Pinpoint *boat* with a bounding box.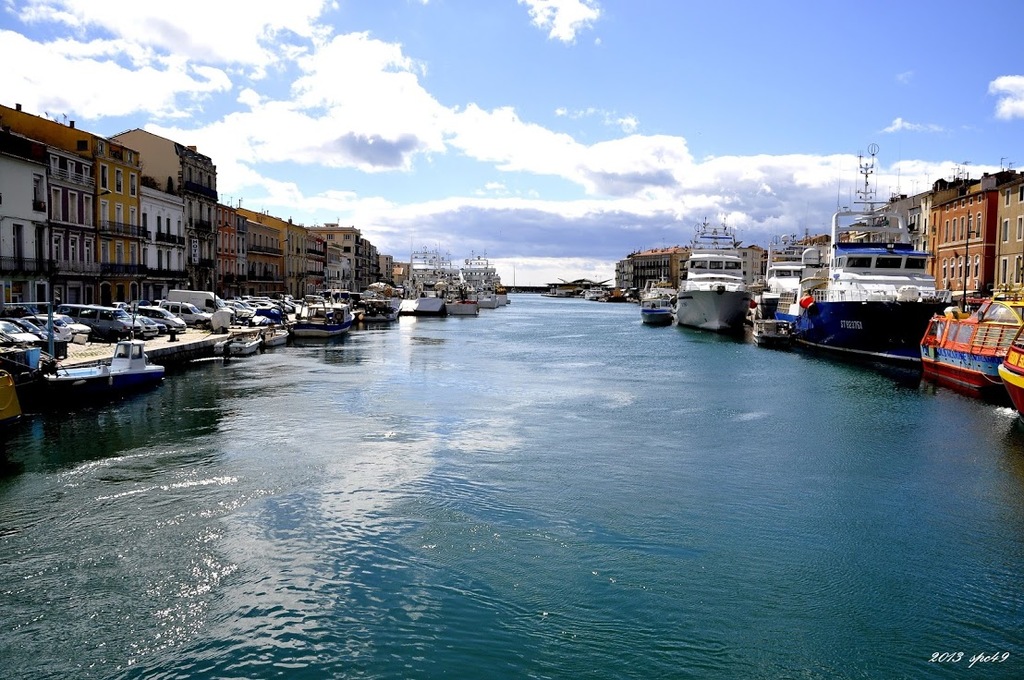
[635, 282, 679, 334].
